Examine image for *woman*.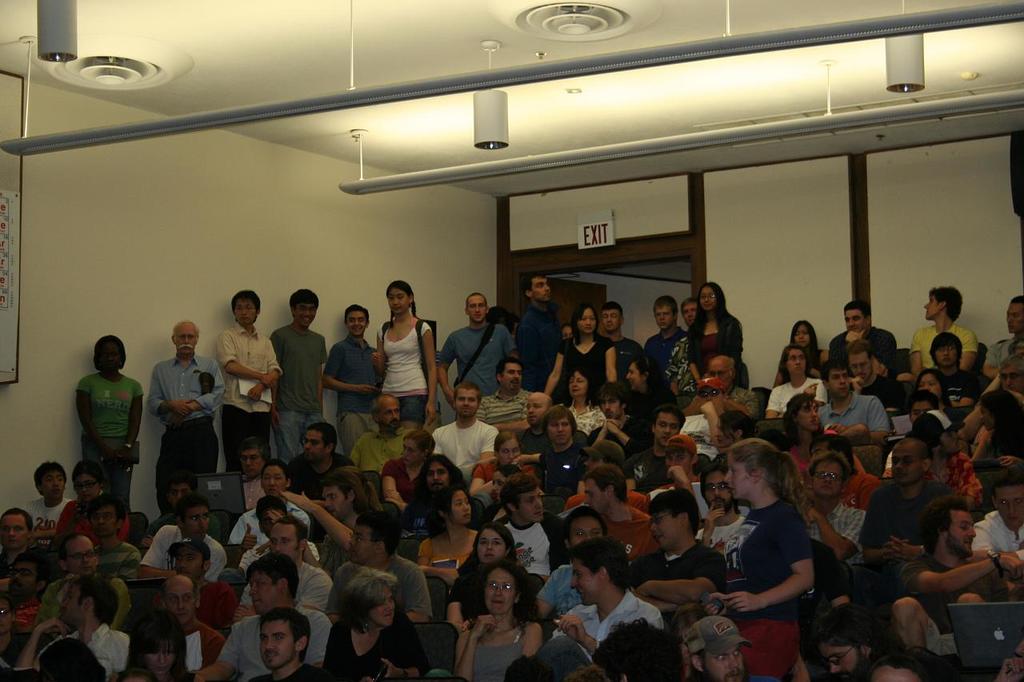
Examination result: pyautogui.locateOnScreen(624, 354, 678, 417).
